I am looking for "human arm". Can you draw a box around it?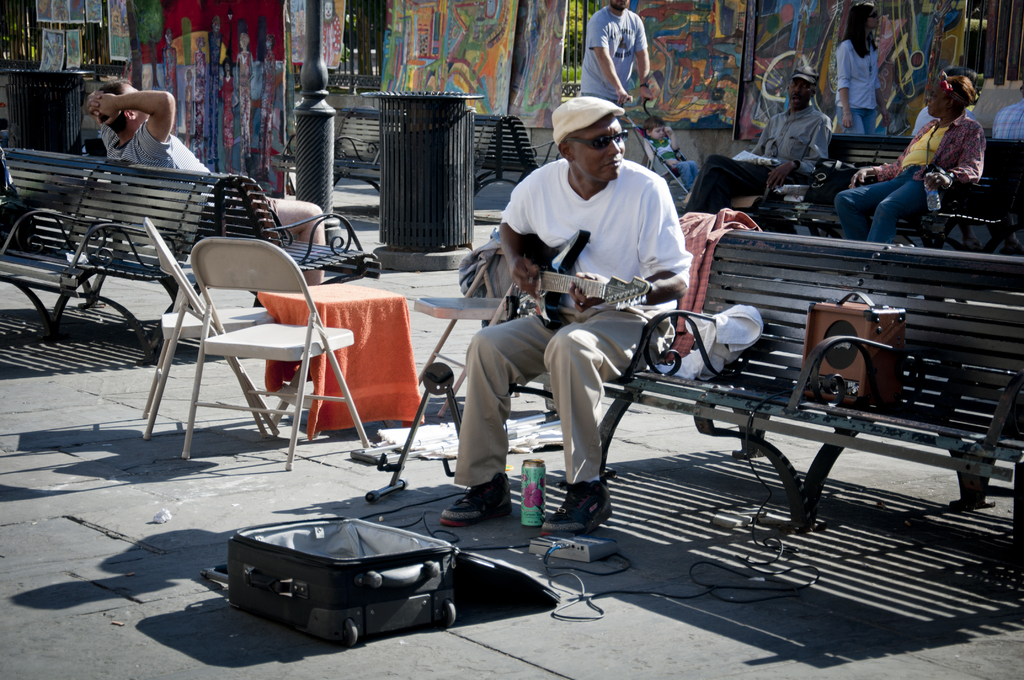
Sure, the bounding box is {"left": 769, "top": 117, "right": 828, "bottom": 190}.
